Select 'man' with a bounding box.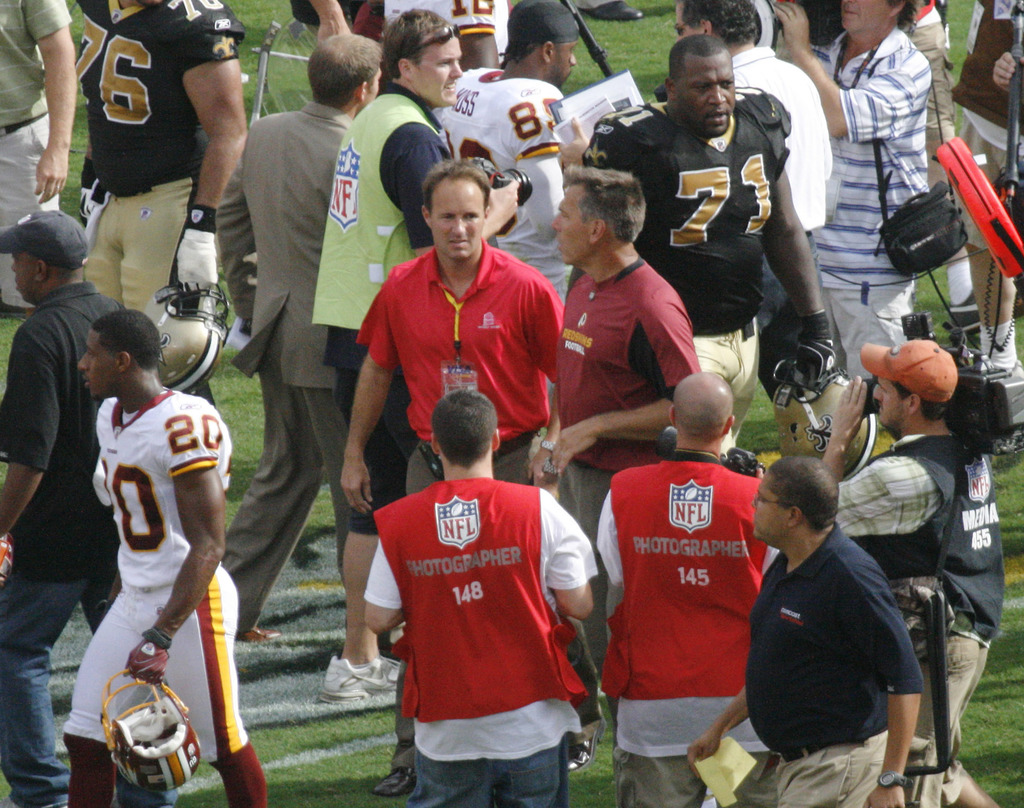
676:446:929:805.
